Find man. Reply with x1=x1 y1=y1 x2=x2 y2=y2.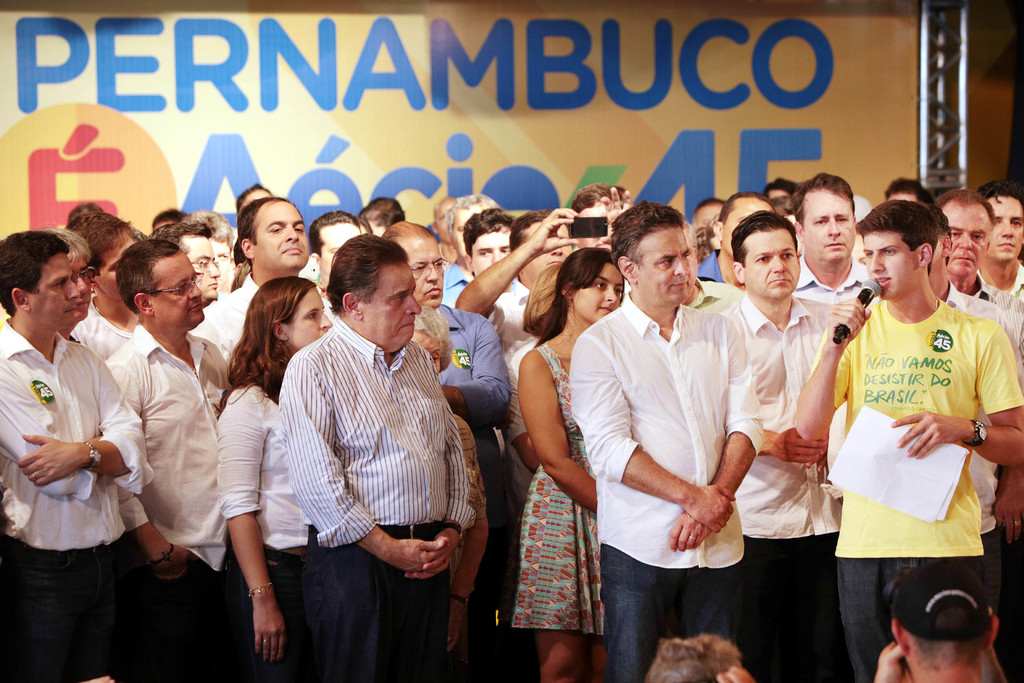
x1=444 y1=204 x2=632 y2=463.
